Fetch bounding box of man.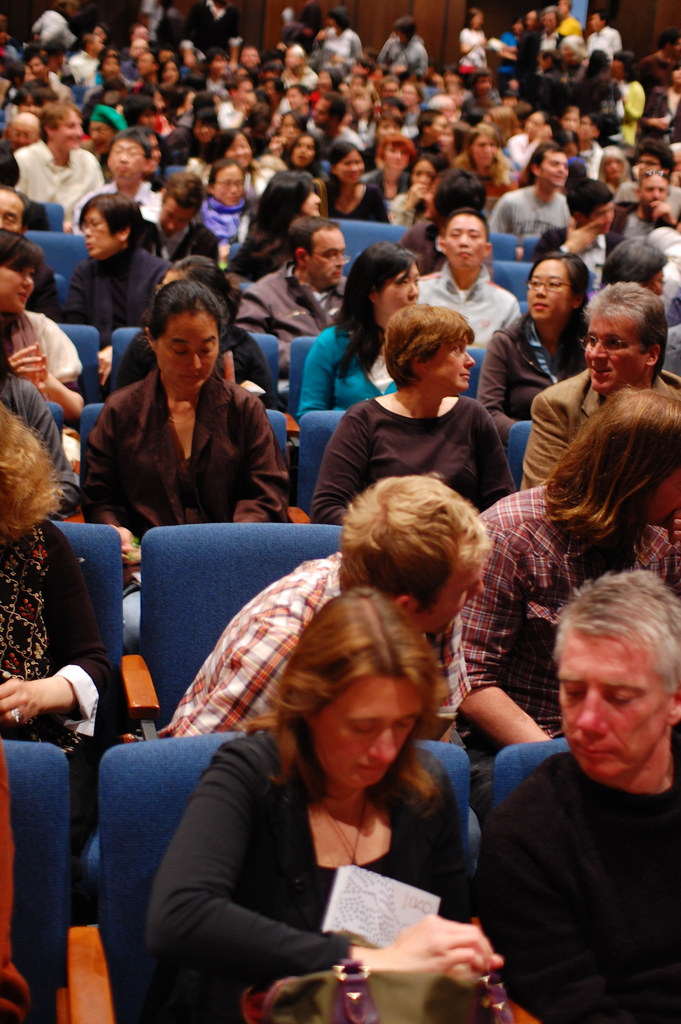
Bbox: {"left": 138, "top": 172, "right": 219, "bottom": 266}.
